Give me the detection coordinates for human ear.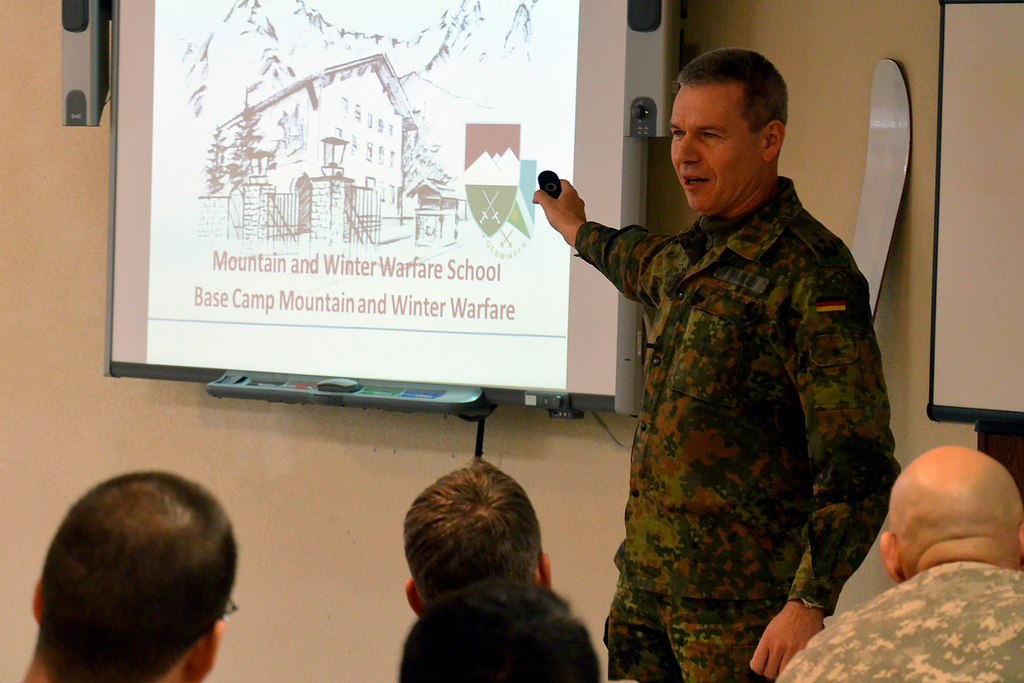
Rect(34, 575, 47, 626).
